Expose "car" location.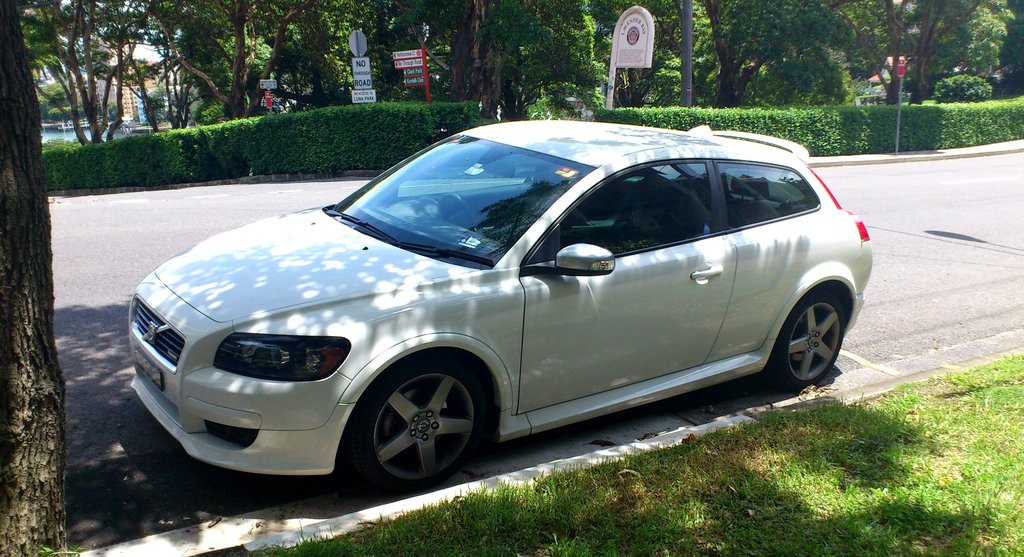
Exposed at 126 118 873 497.
